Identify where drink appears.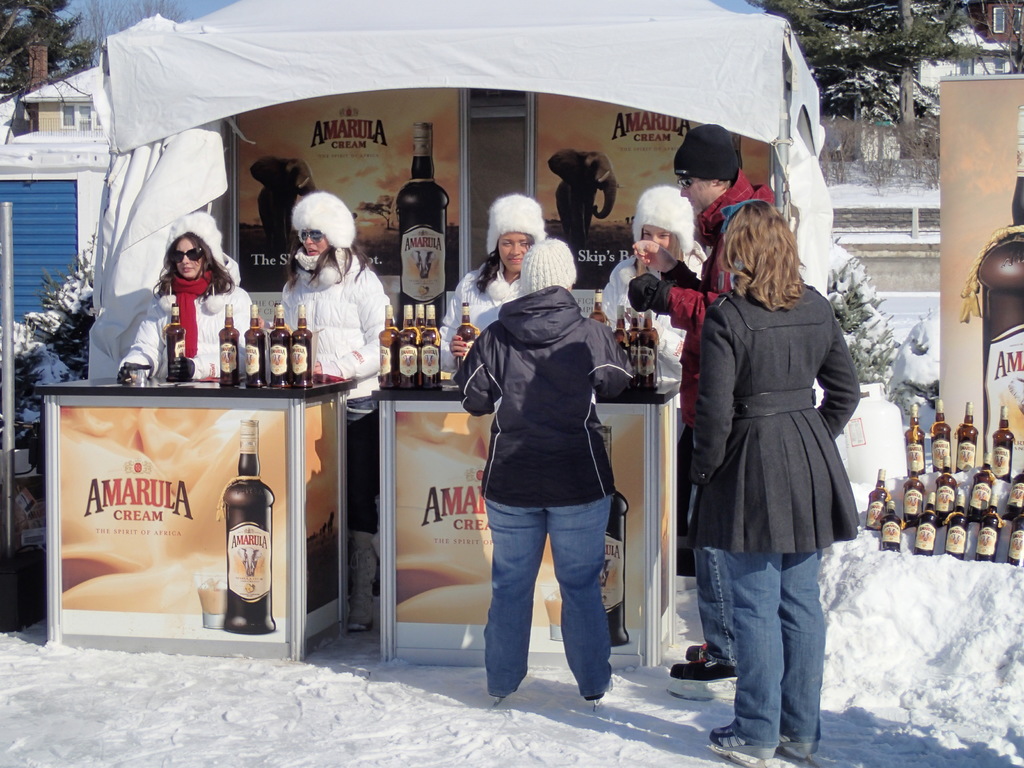
Appears at bbox=(906, 470, 924, 520).
